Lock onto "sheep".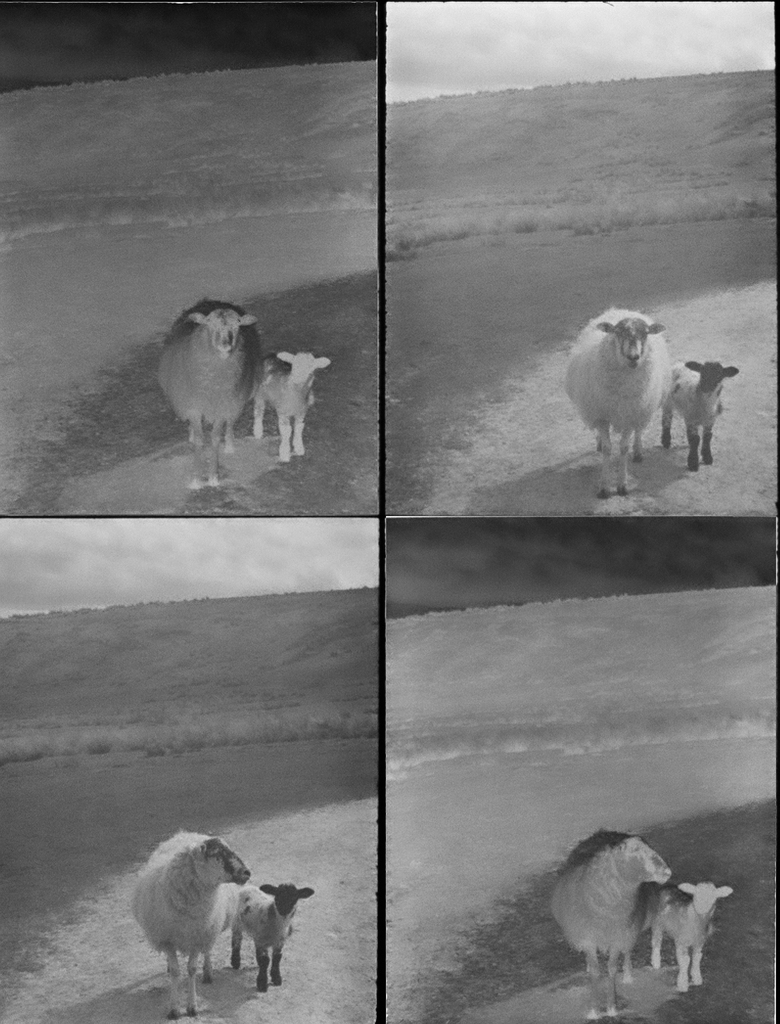
Locked: x1=573, y1=300, x2=664, y2=499.
